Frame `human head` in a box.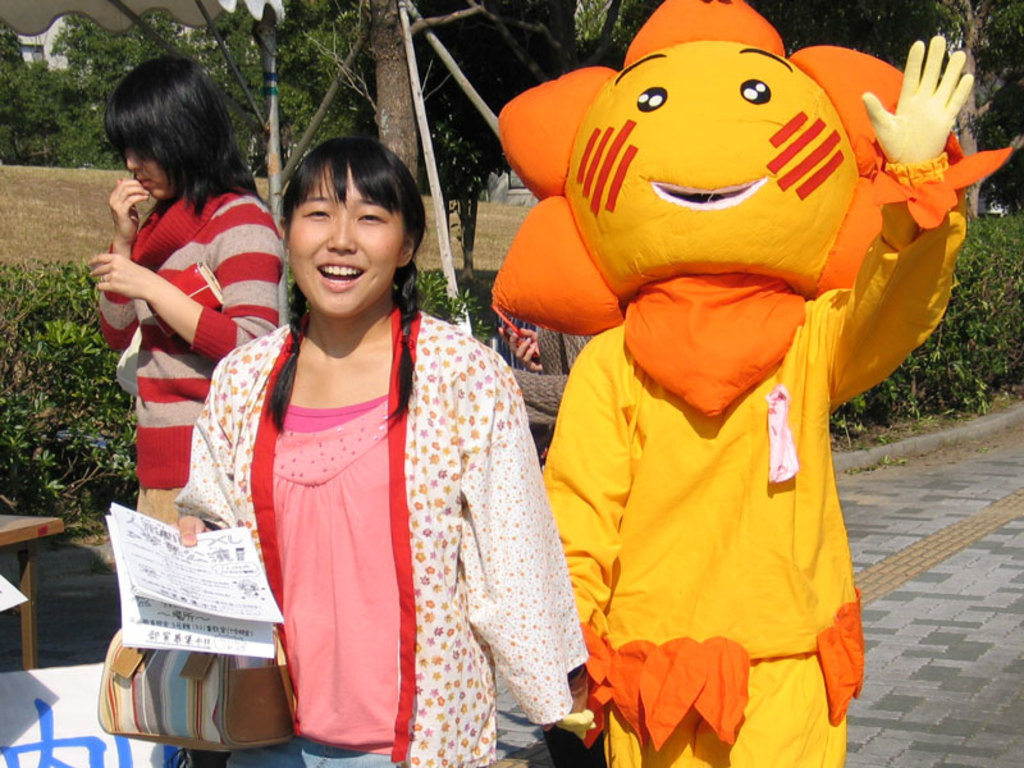
[102, 52, 229, 205].
